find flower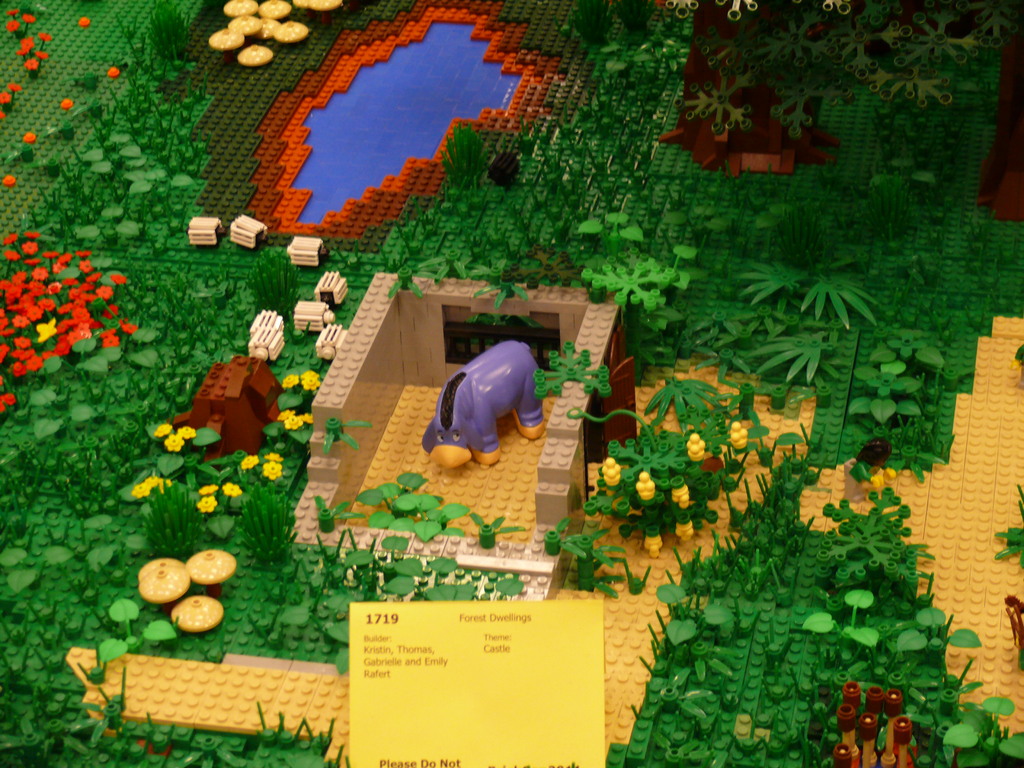
locate(111, 273, 126, 284)
